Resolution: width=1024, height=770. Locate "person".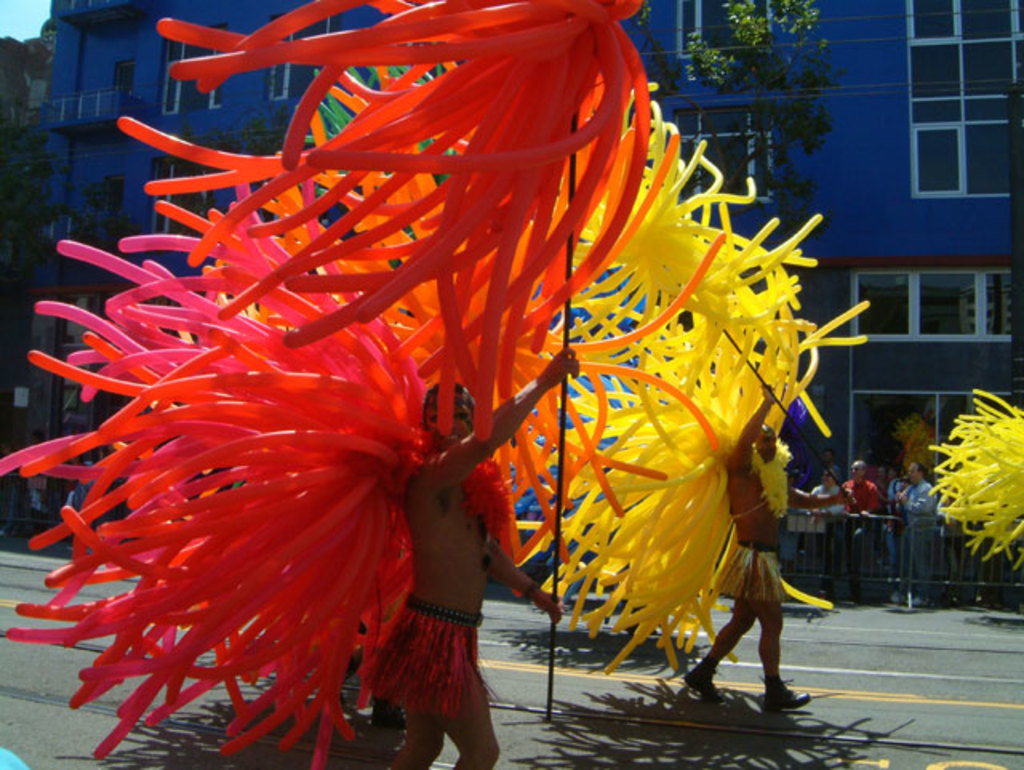
rect(781, 469, 811, 578).
